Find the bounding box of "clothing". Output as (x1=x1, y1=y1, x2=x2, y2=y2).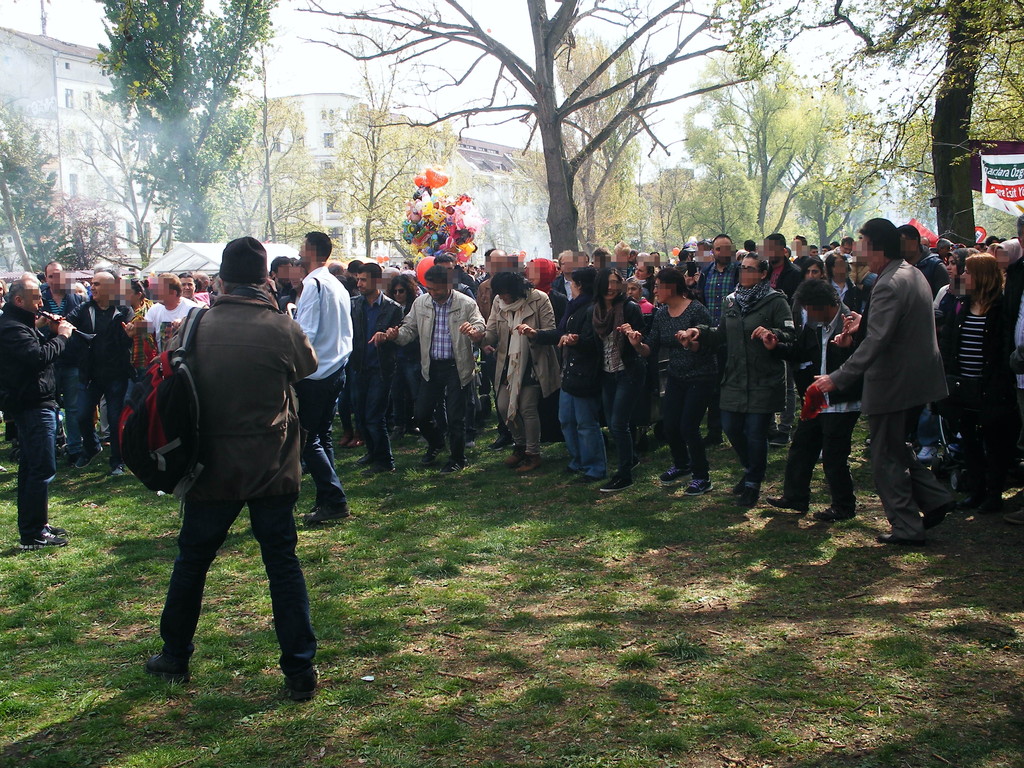
(x1=305, y1=363, x2=353, y2=515).
